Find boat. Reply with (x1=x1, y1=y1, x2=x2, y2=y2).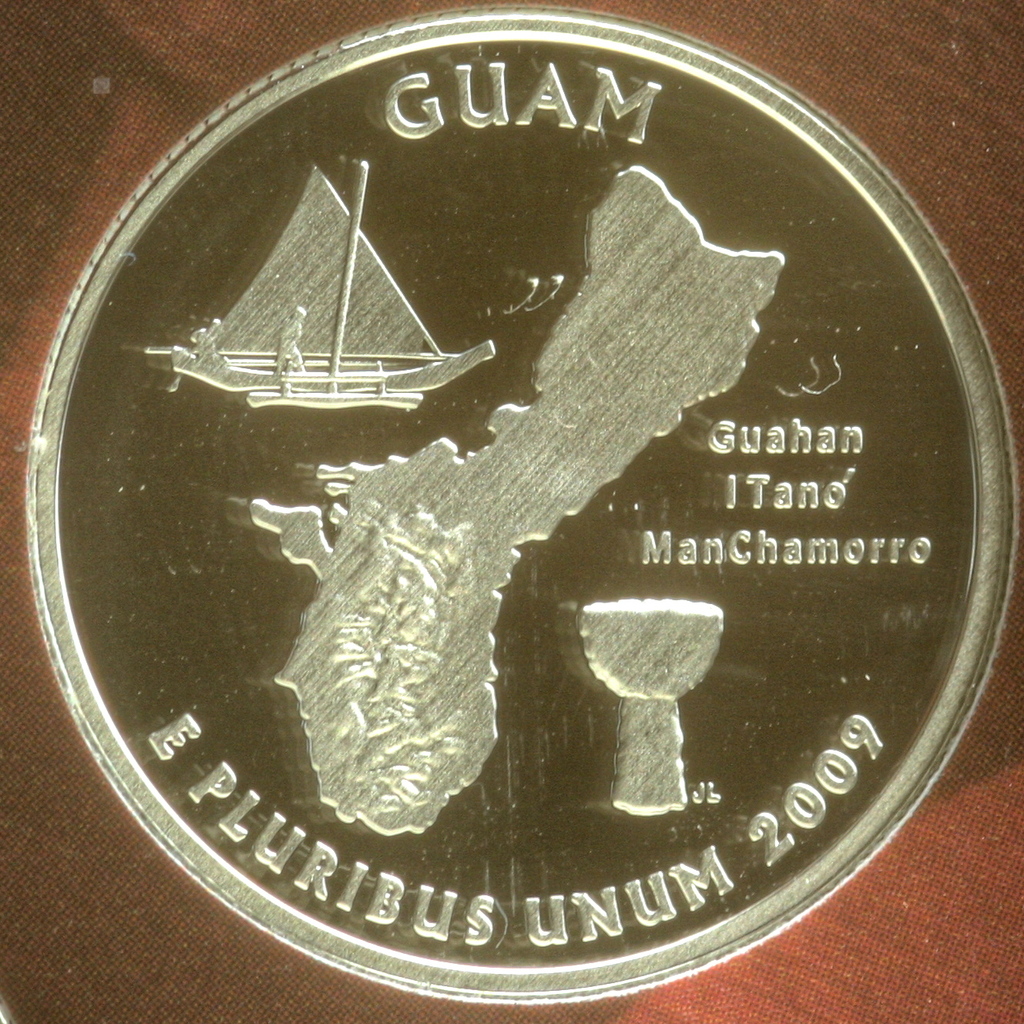
(x1=139, y1=157, x2=492, y2=411).
